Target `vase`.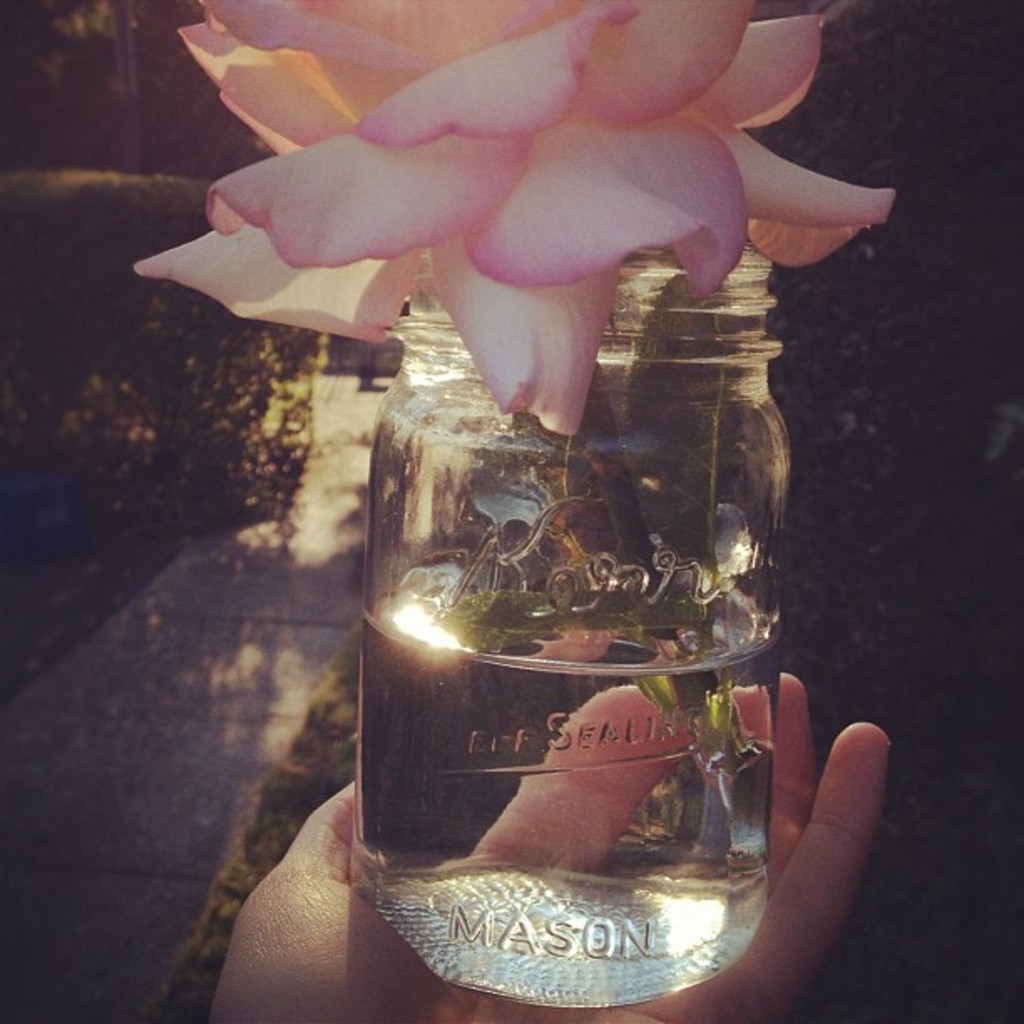
Target region: select_region(356, 251, 791, 1012).
